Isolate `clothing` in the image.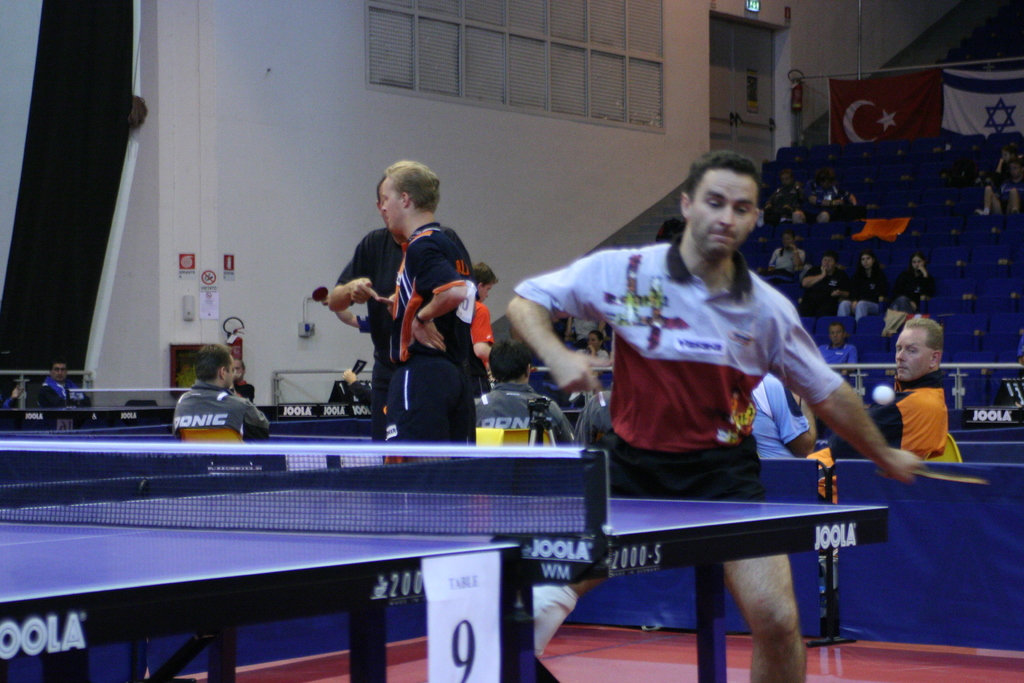
Isolated region: region(467, 305, 495, 371).
